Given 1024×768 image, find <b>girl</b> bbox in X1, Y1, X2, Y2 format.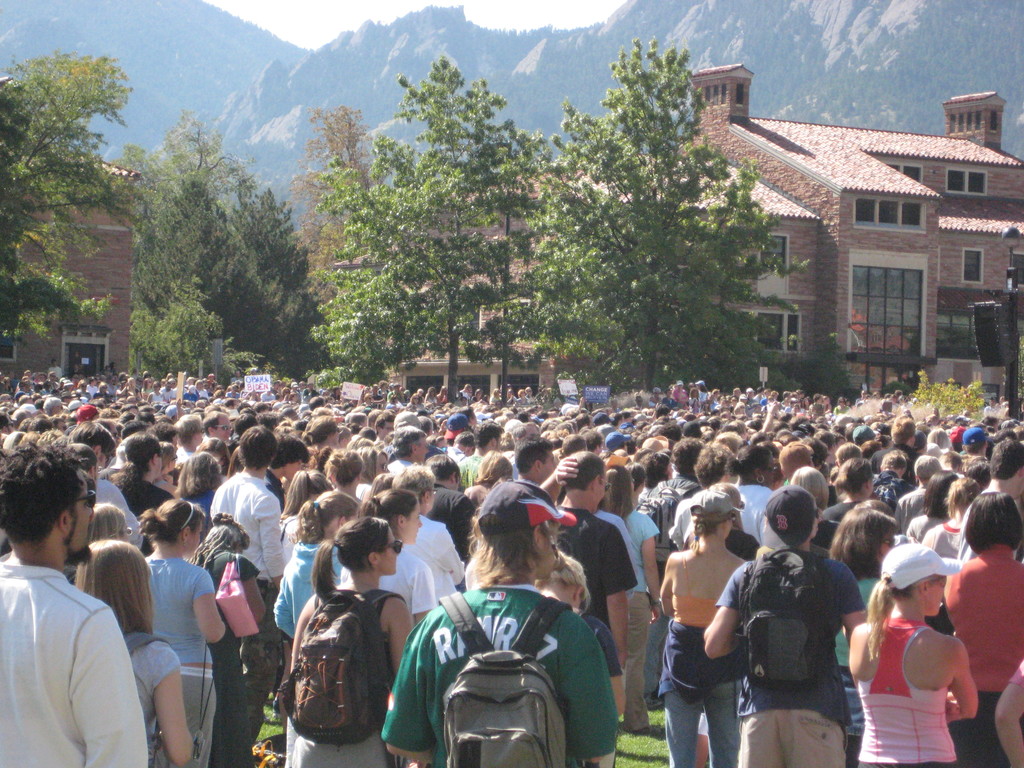
273, 493, 360, 643.
